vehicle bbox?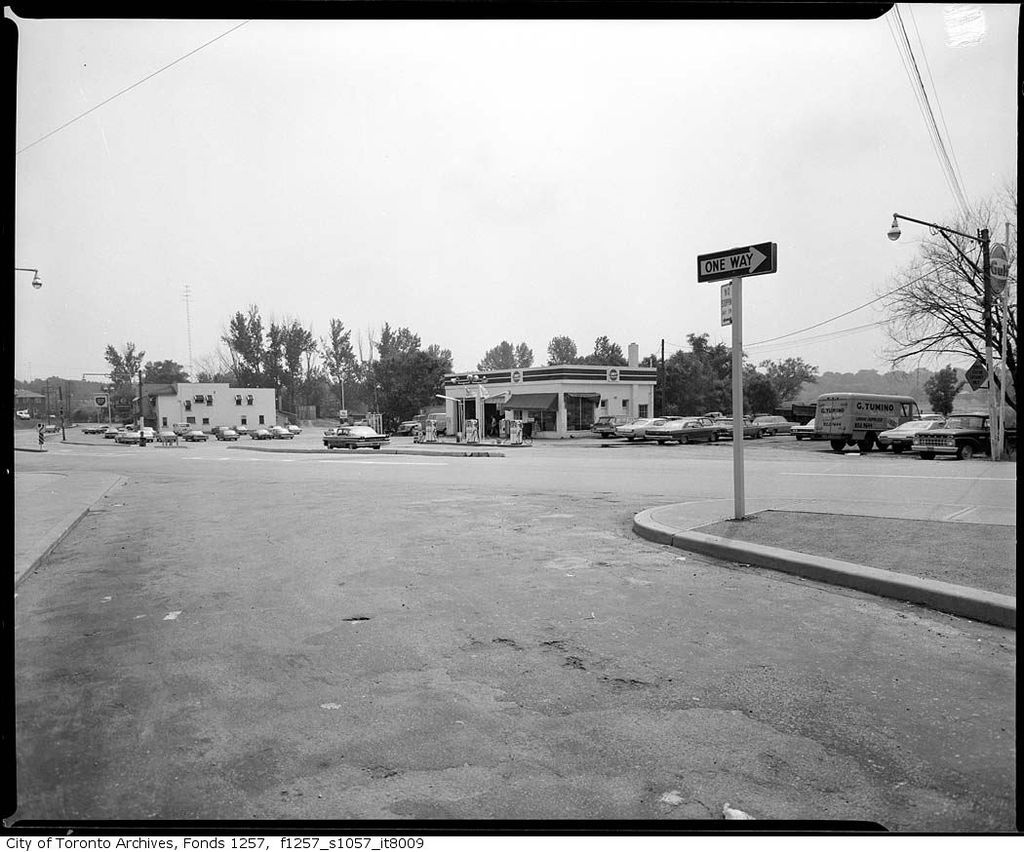
(x1=815, y1=383, x2=952, y2=443)
